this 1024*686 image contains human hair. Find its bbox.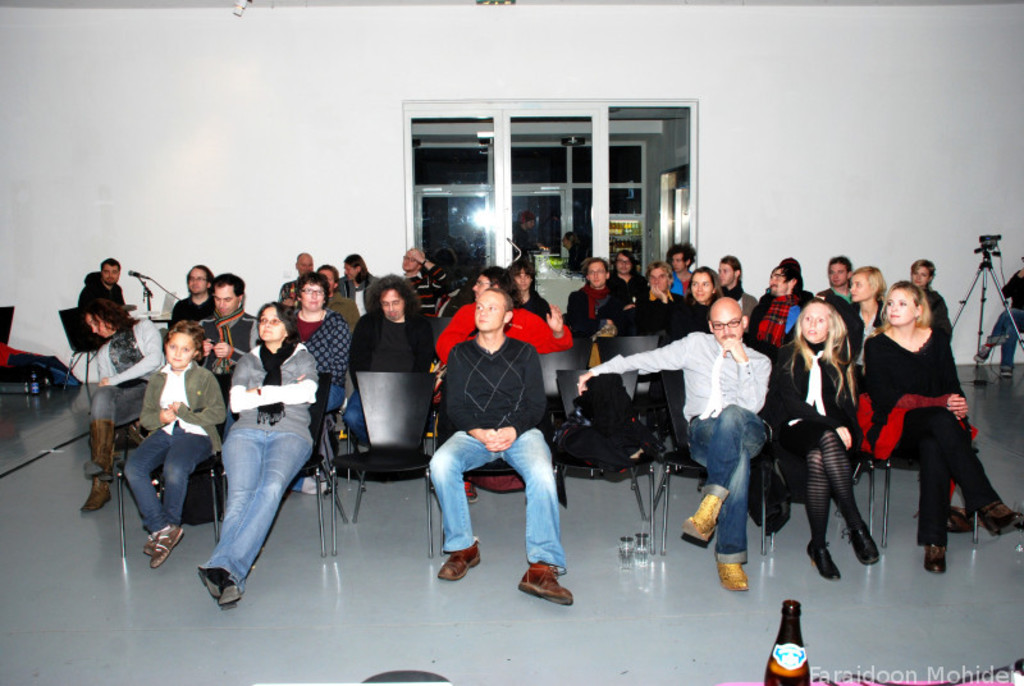
485, 289, 509, 325.
